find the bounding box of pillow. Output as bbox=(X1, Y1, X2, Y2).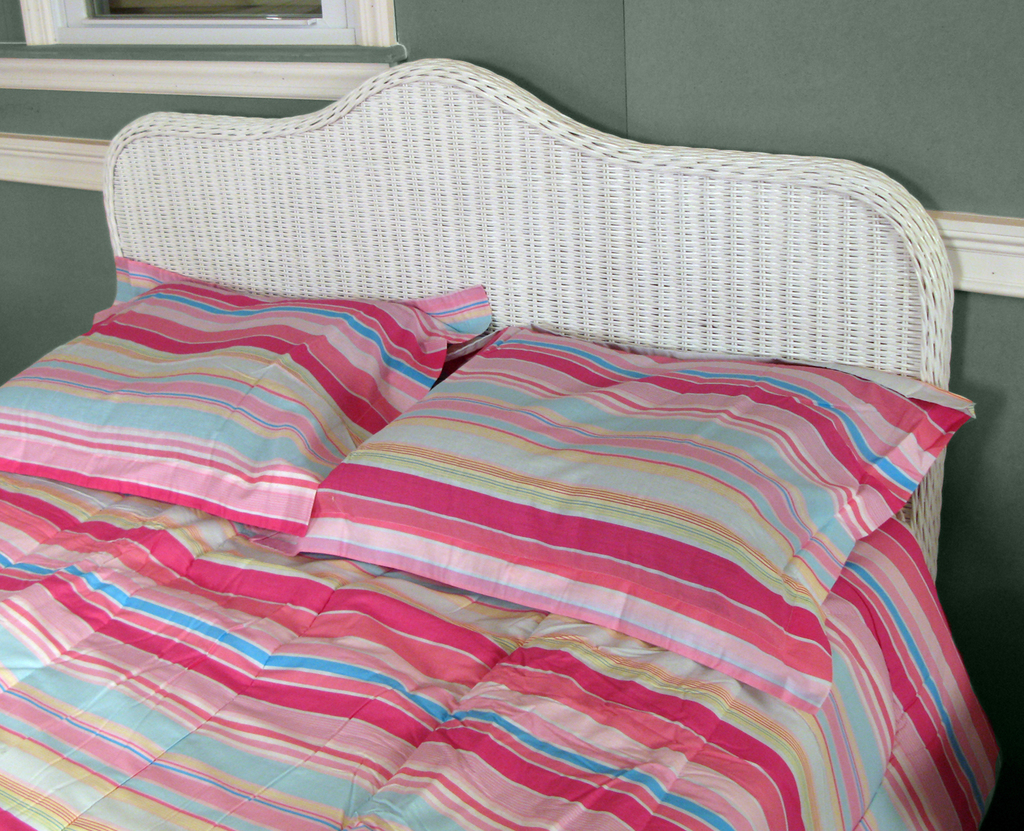
bbox=(0, 250, 491, 533).
